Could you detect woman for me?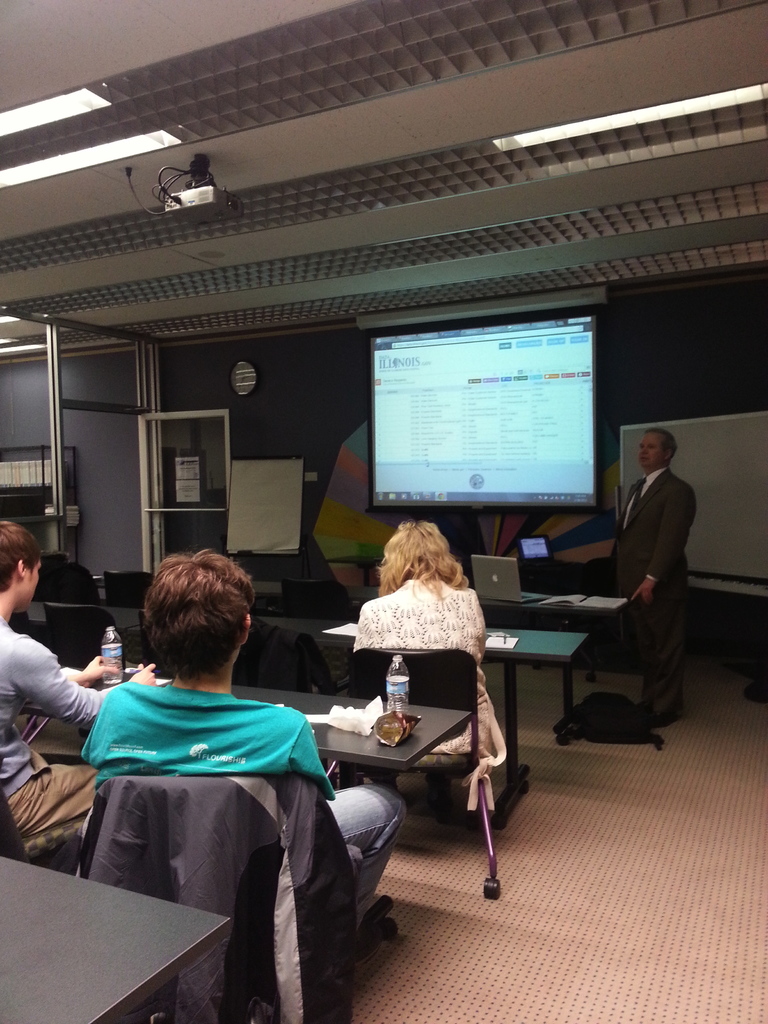
Detection result: <box>341,524,506,746</box>.
